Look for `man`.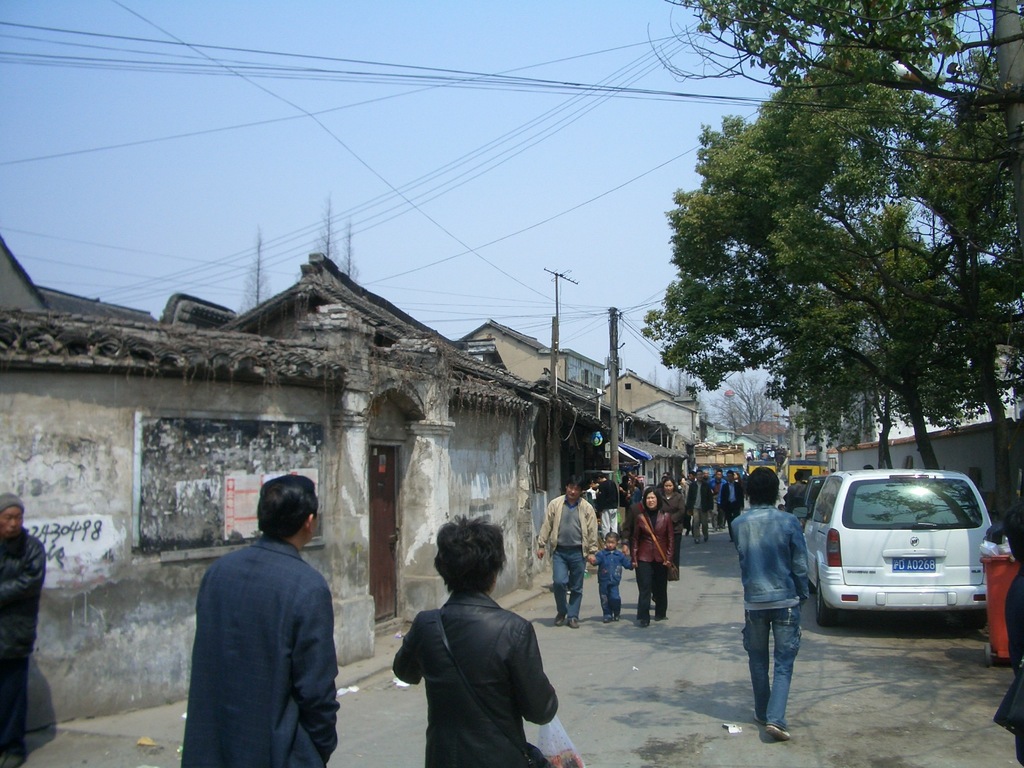
Found: x1=730, y1=466, x2=810, y2=741.
